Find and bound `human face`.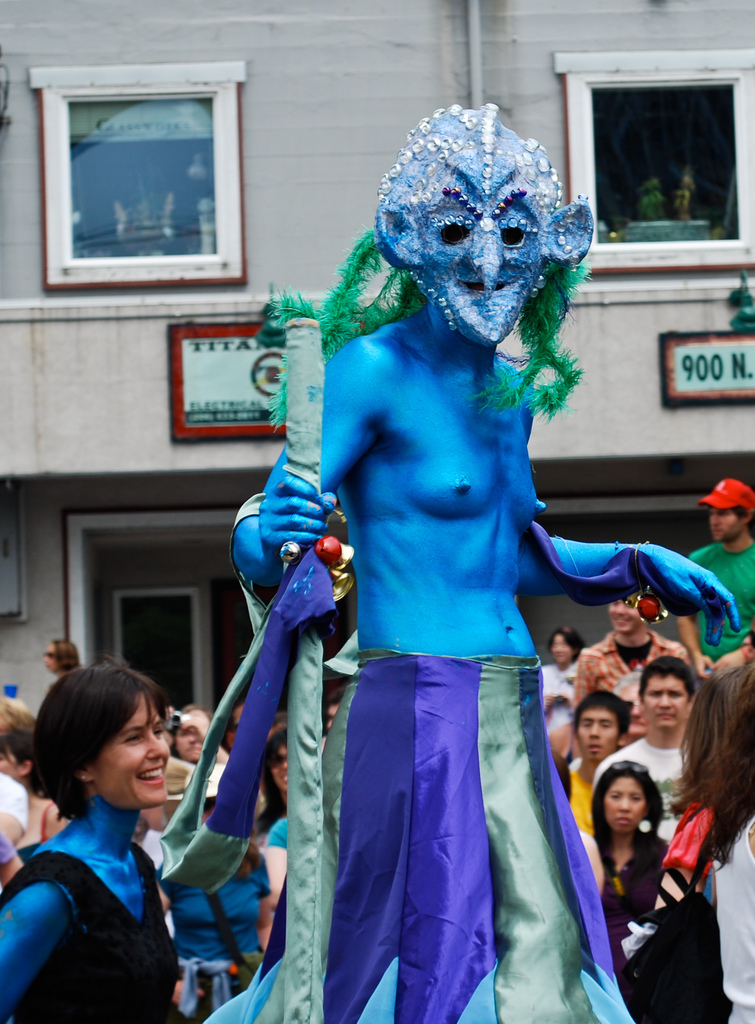
Bound: [93,691,170,805].
